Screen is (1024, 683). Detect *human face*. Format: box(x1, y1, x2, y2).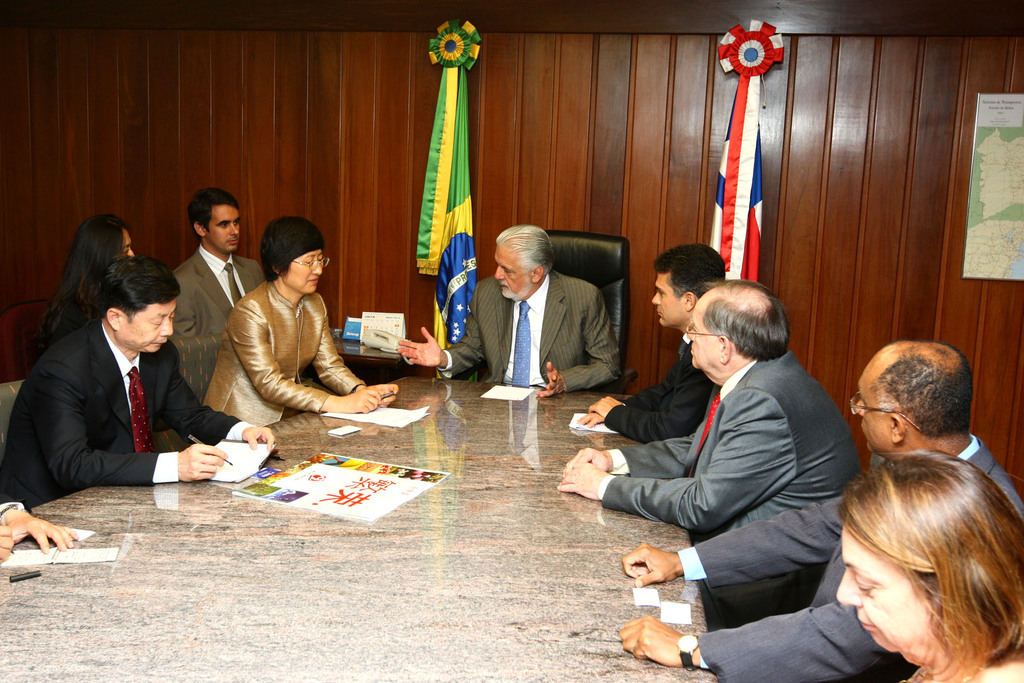
box(835, 524, 933, 658).
